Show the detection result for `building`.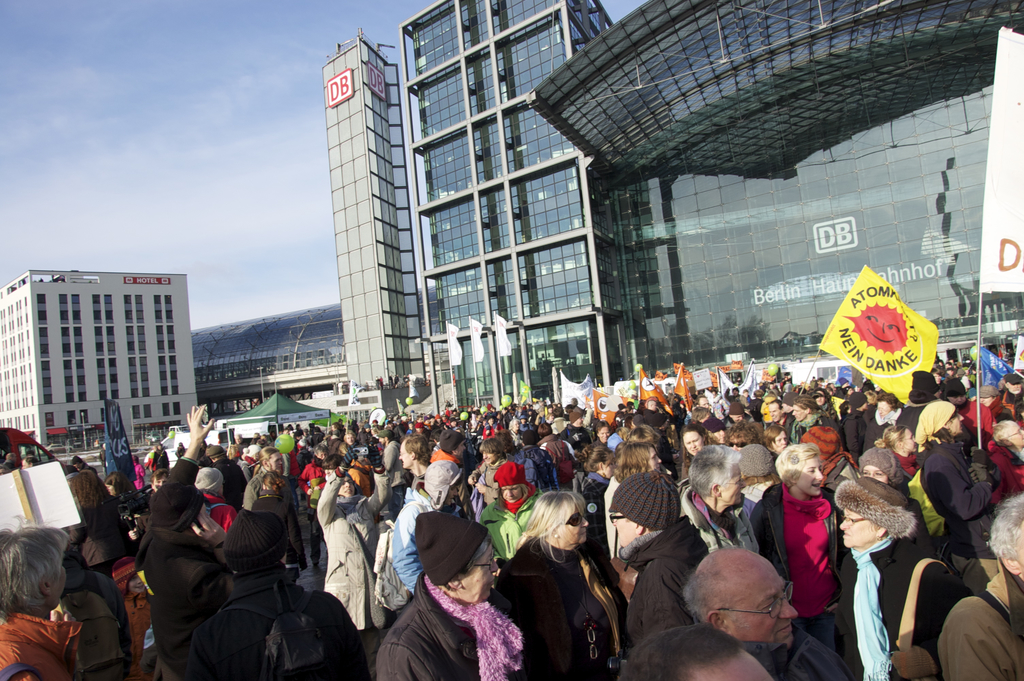
detection(193, 282, 445, 416).
